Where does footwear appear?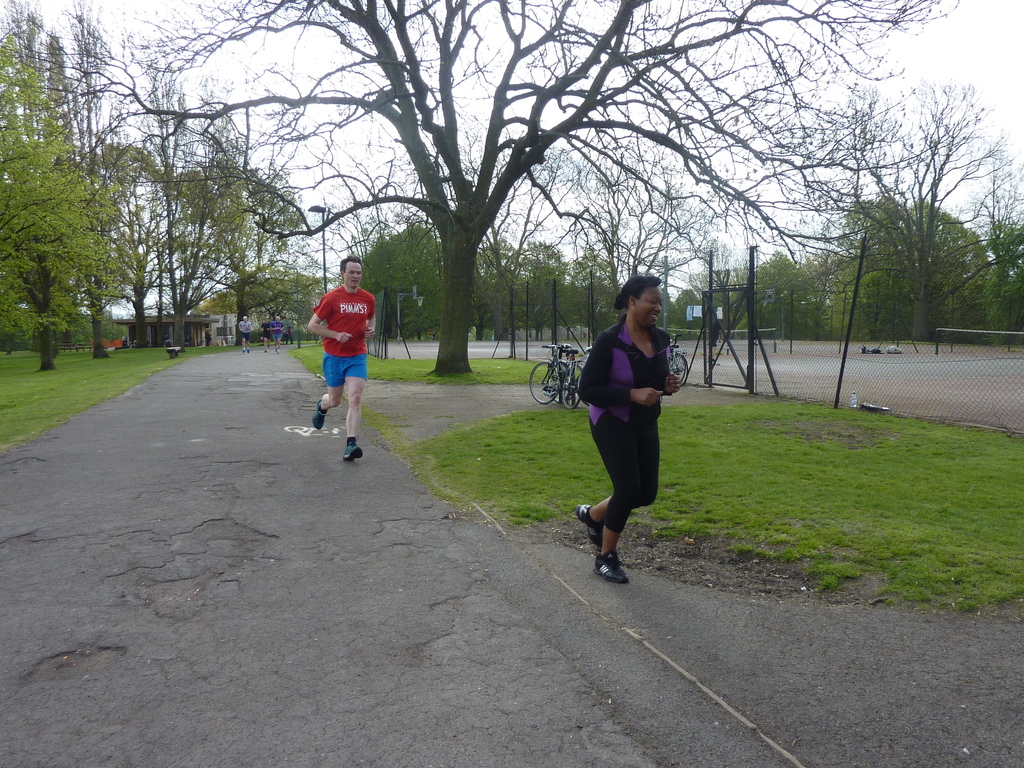
Appears at [573, 504, 604, 545].
